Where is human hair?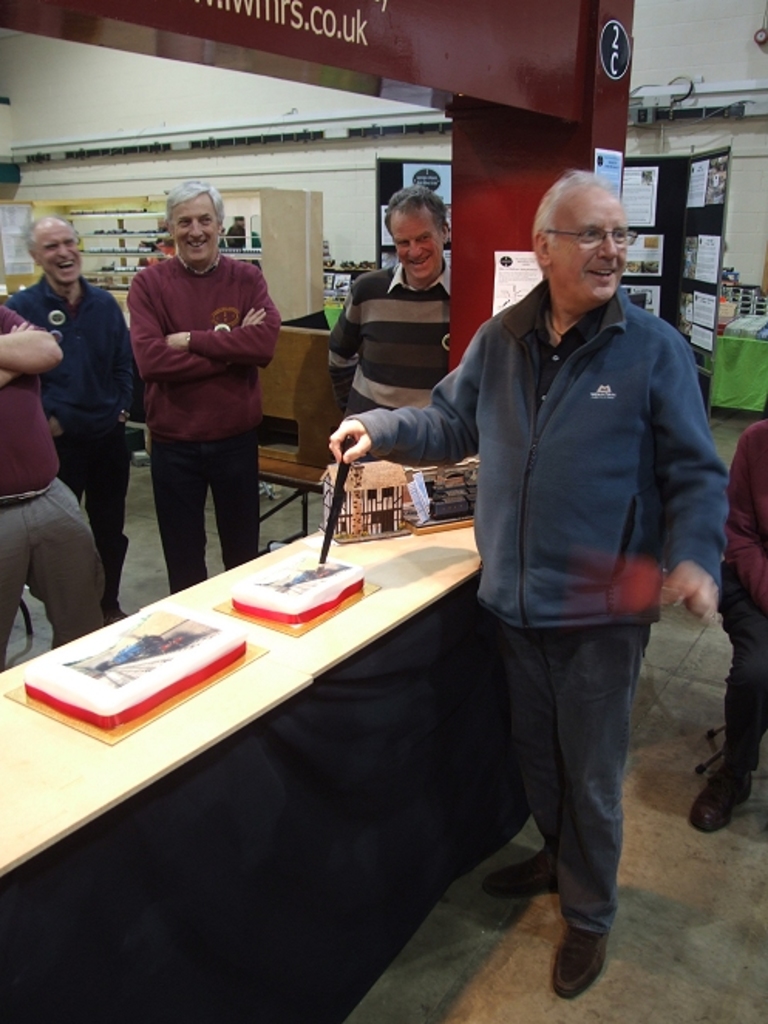
(23,218,77,256).
